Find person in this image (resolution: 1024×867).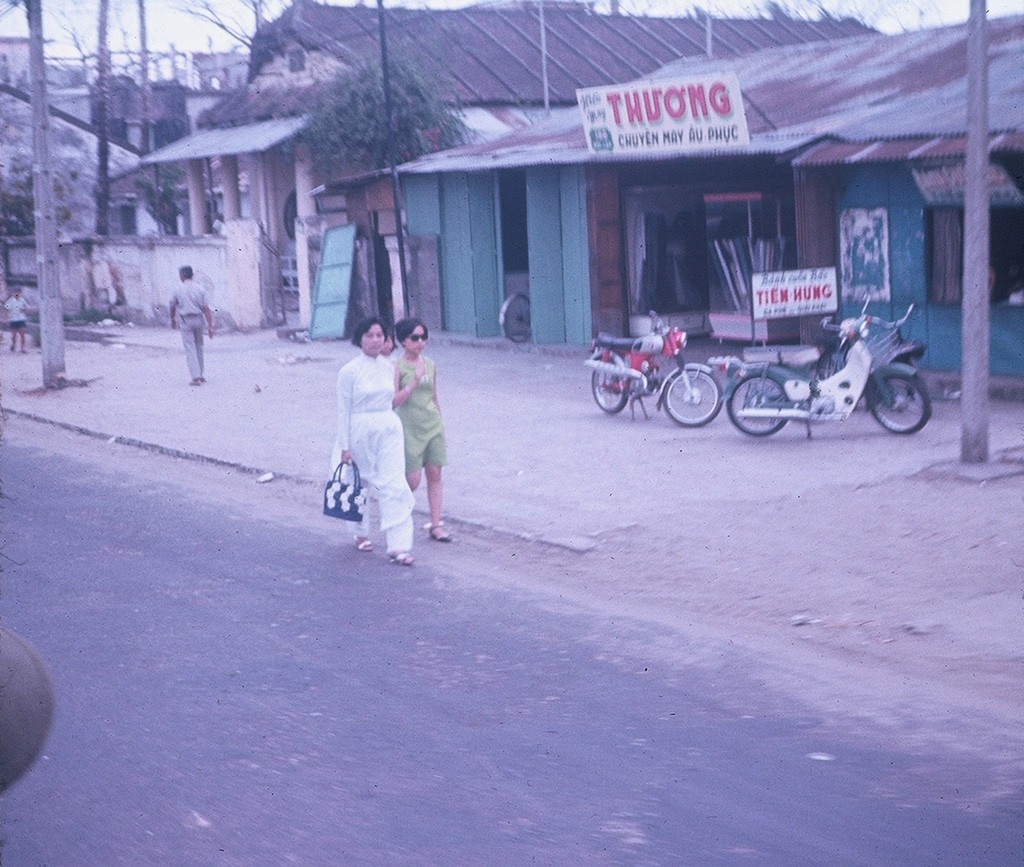
390, 319, 455, 540.
